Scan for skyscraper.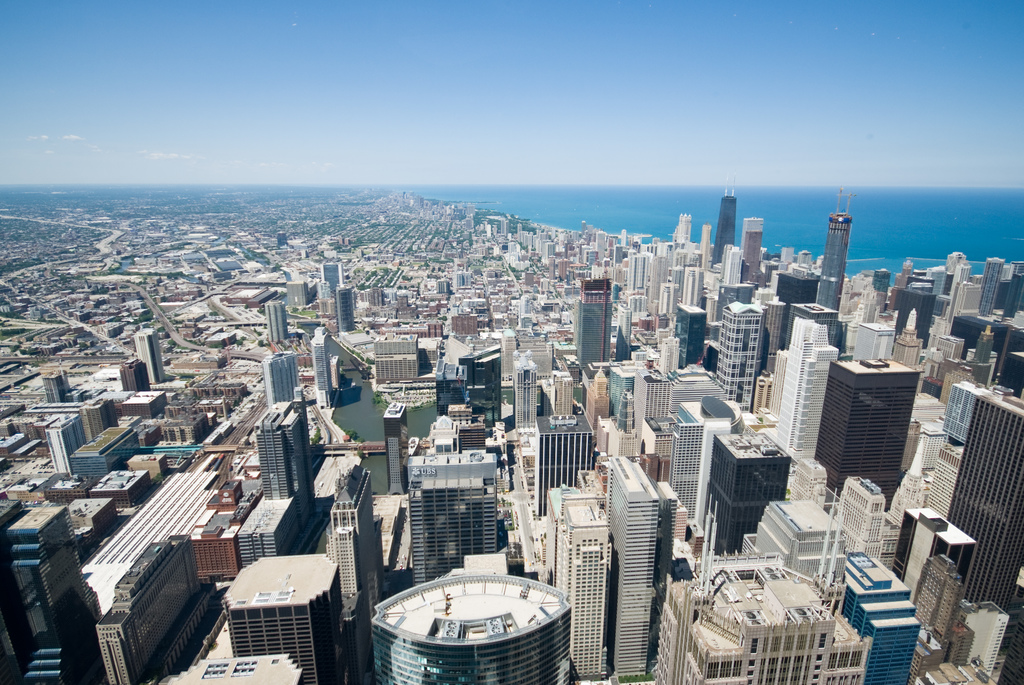
Scan result: [817,213,858,311].
